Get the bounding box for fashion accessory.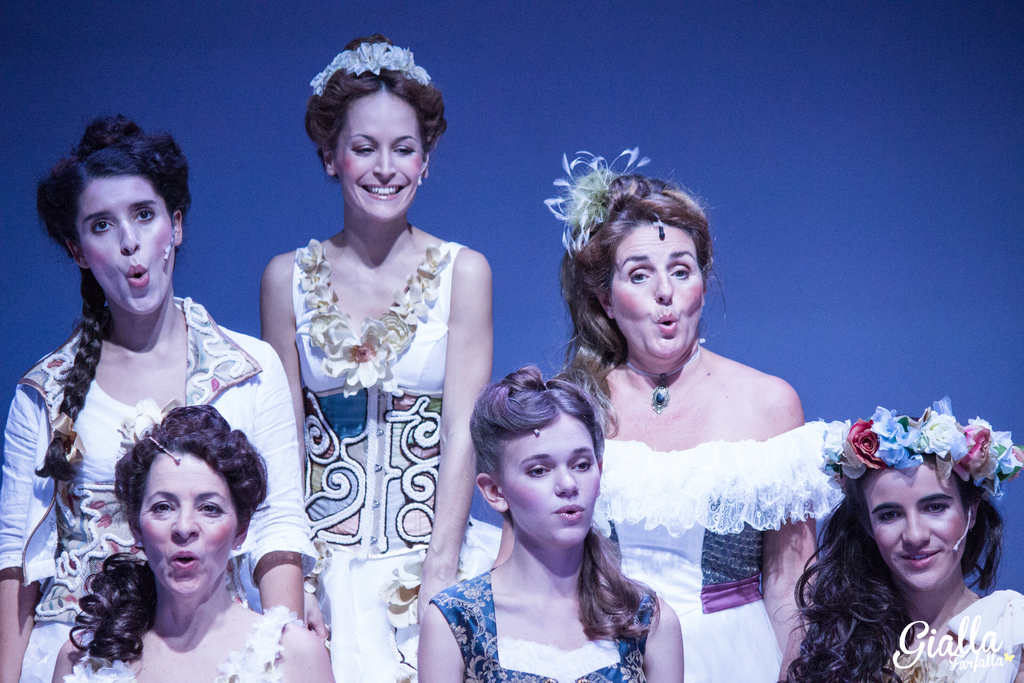
crop(236, 547, 241, 550).
